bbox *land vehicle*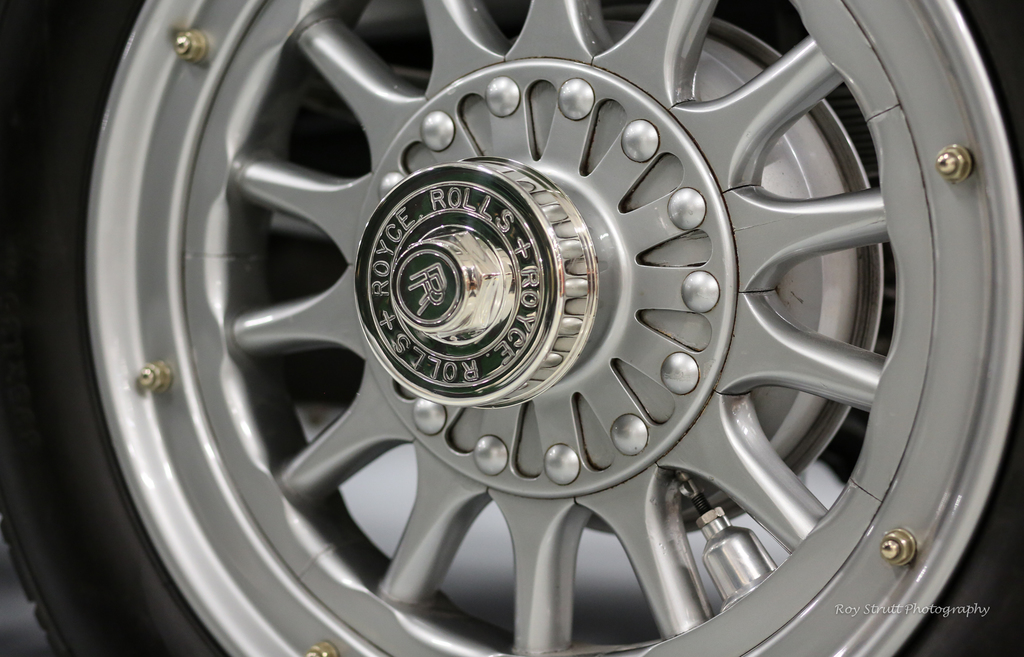
left=2, top=0, right=1023, bottom=656
